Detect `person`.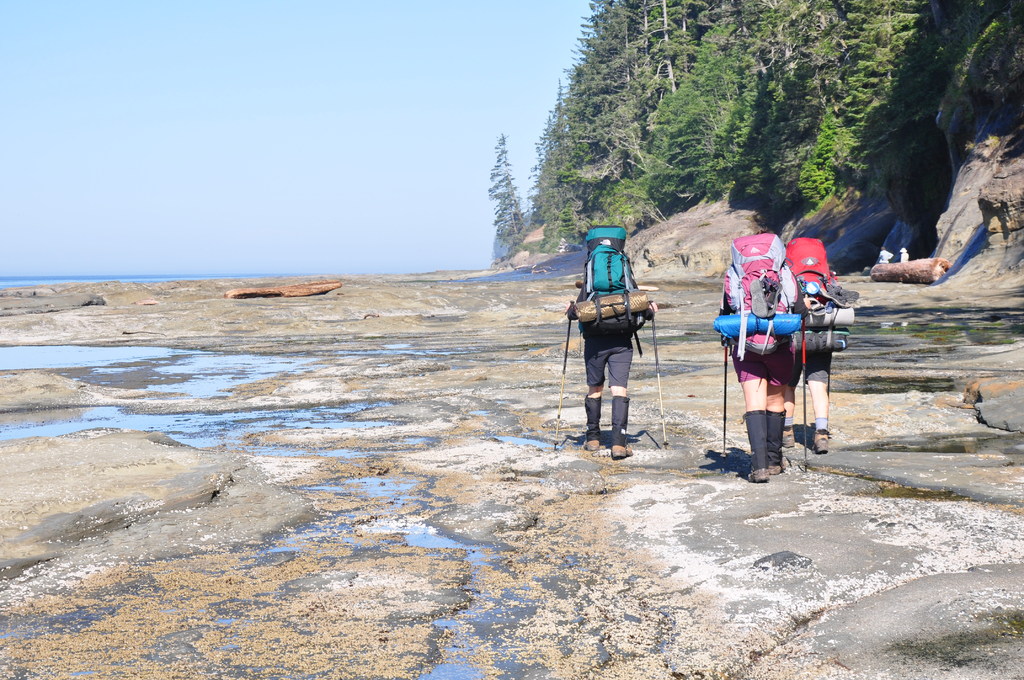
Detected at bbox(568, 204, 654, 466).
